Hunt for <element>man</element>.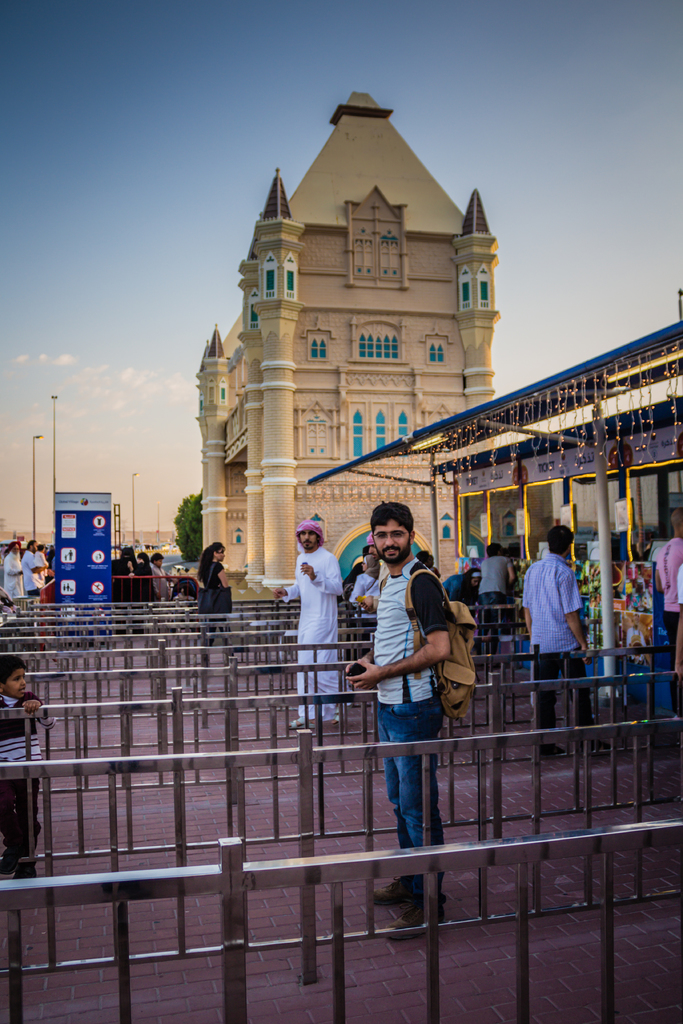
Hunted down at l=472, t=543, r=514, b=632.
